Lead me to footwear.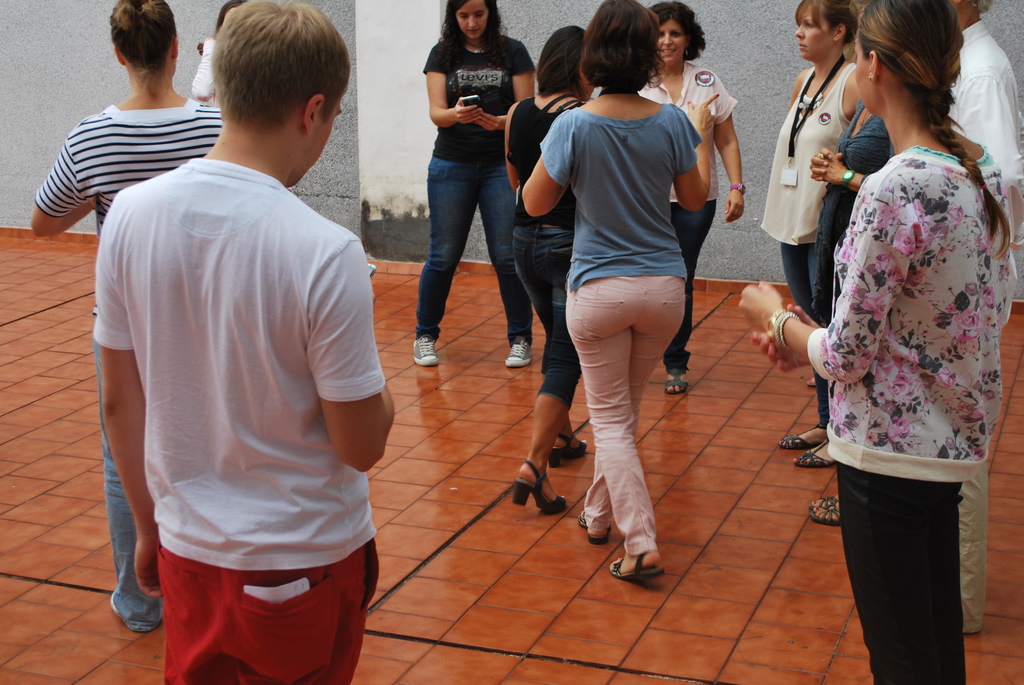
Lead to box(575, 505, 613, 546).
